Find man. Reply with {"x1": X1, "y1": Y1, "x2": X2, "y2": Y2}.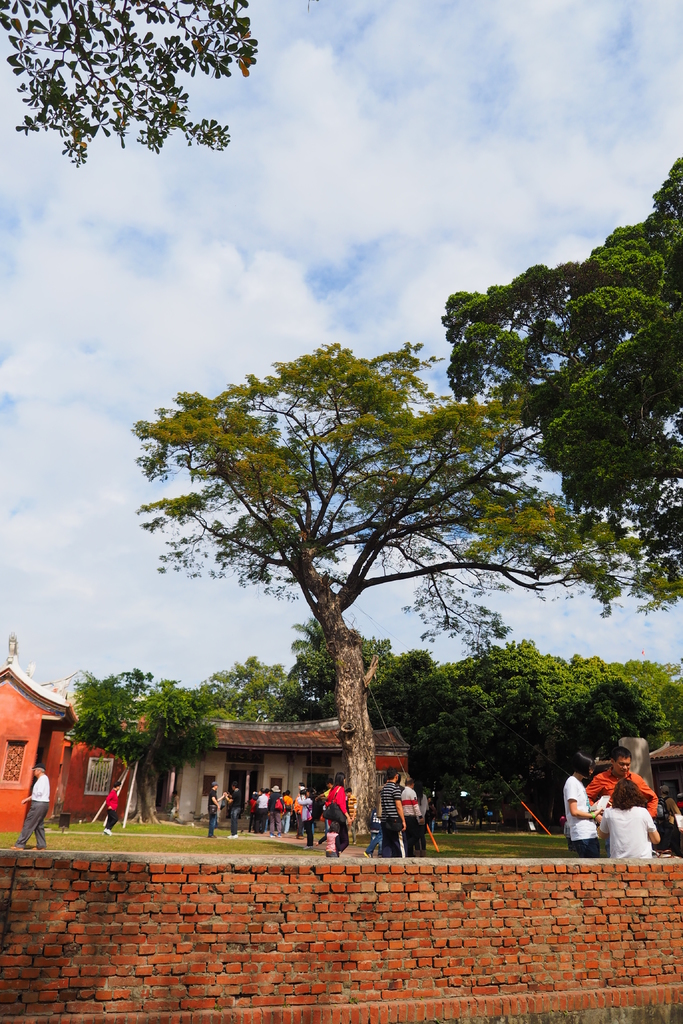
{"x1": 248, "y1": 783, "x2": 293, "y2": 836}.
